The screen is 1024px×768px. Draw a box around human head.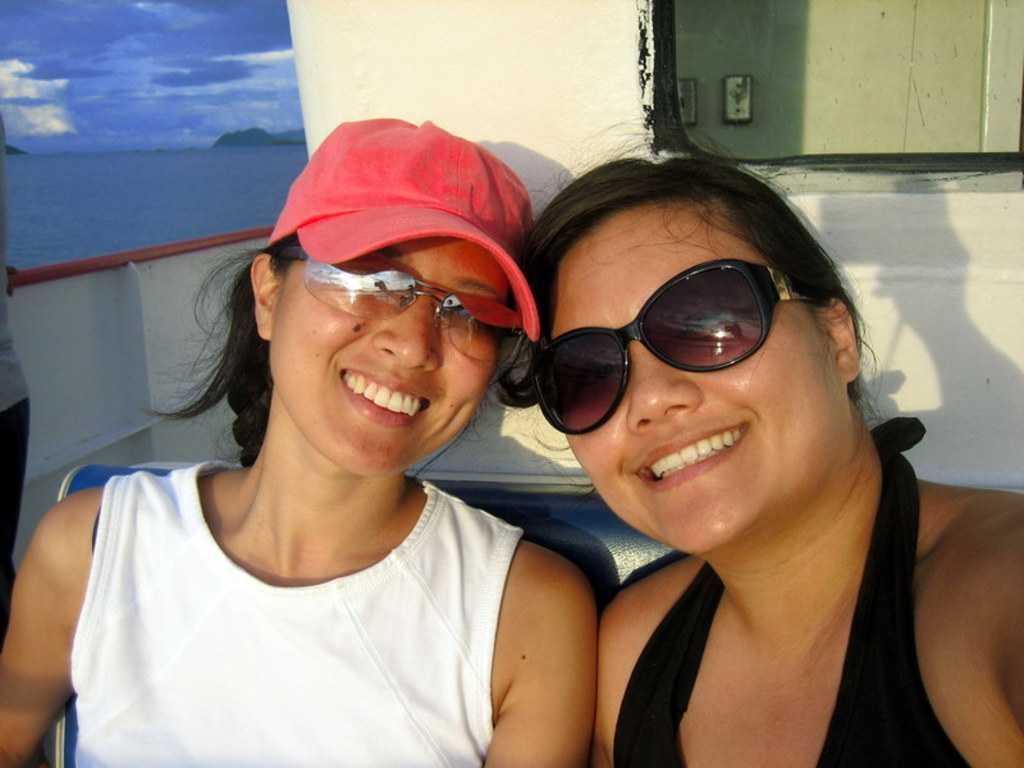
<region>495, 106, 868, 553</region>.
